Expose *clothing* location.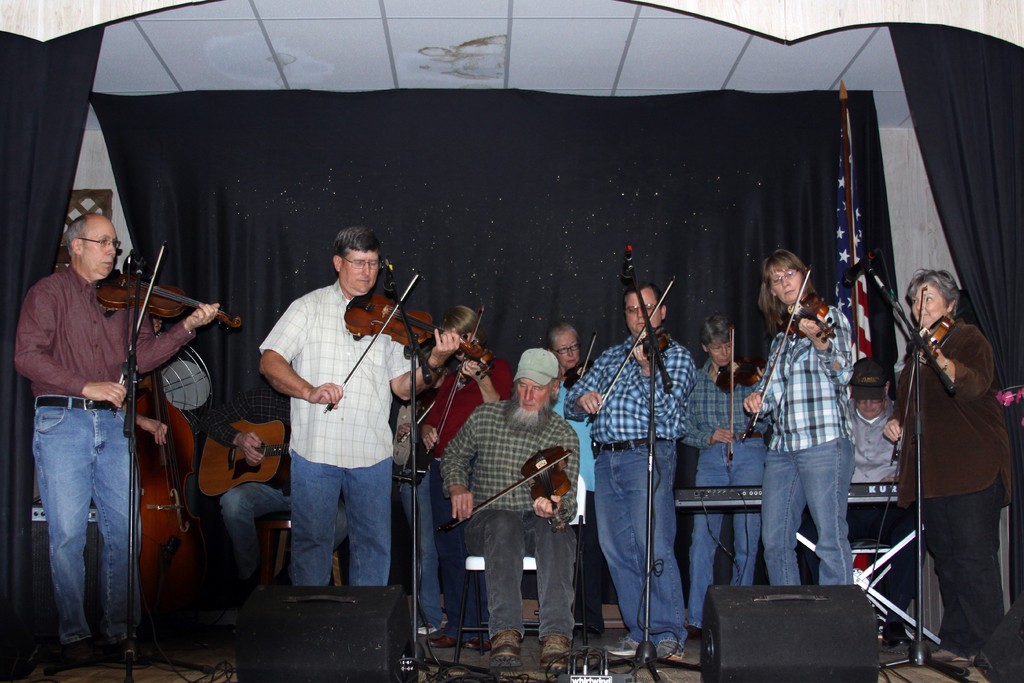
Exposed at [854, 409, 901, 481].
